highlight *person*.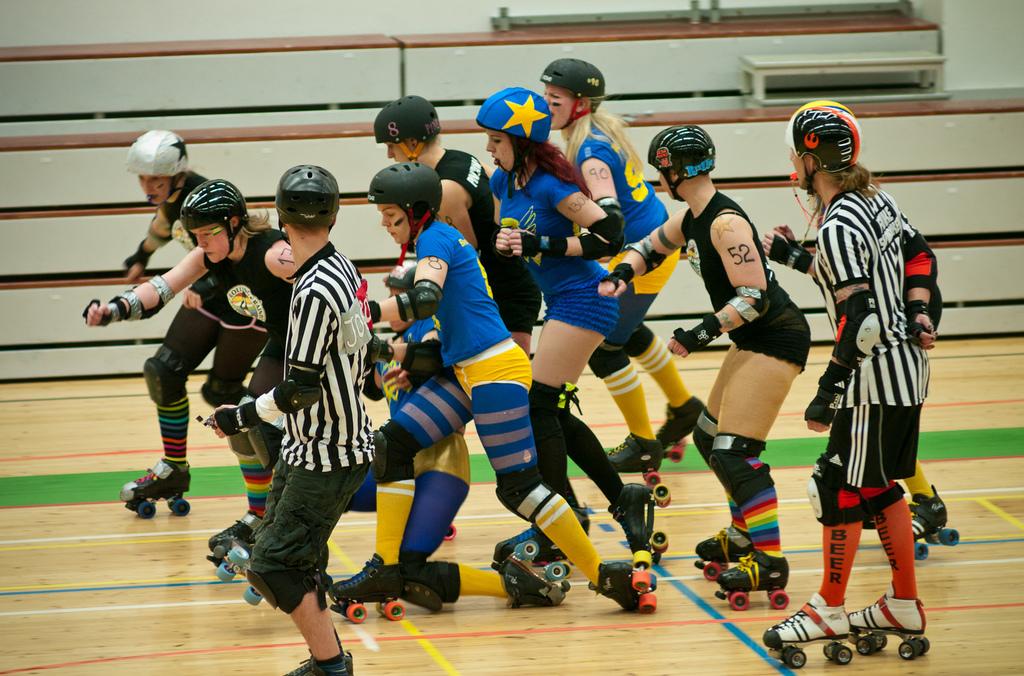
Highlighted region: left=120, top=169, right=214, bottom=514.
